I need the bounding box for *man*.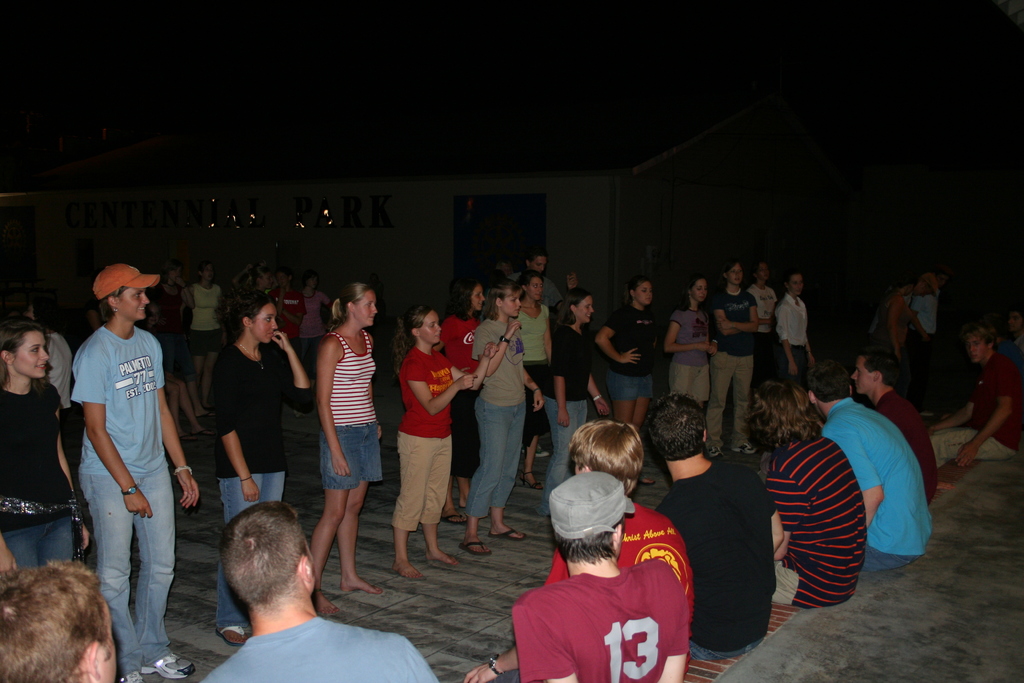
Here it is: [465,420,696,682].
